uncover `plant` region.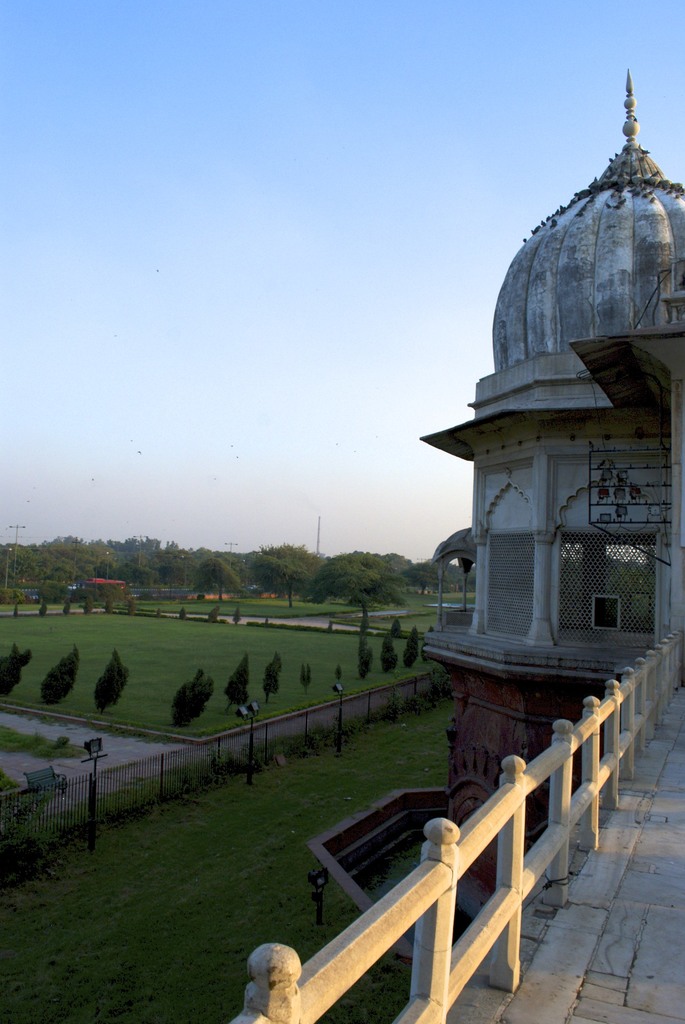
Uncovered: <bbox>233, 602, 242, 623</bbox>.
